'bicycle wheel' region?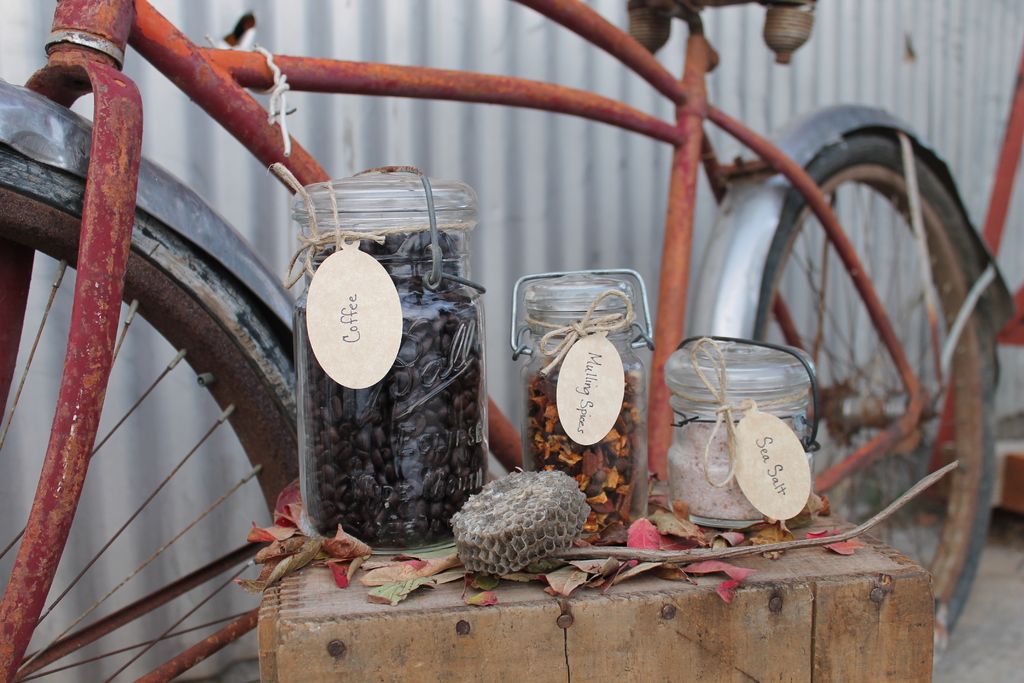
bbox=[755, 139, 996, 634]
